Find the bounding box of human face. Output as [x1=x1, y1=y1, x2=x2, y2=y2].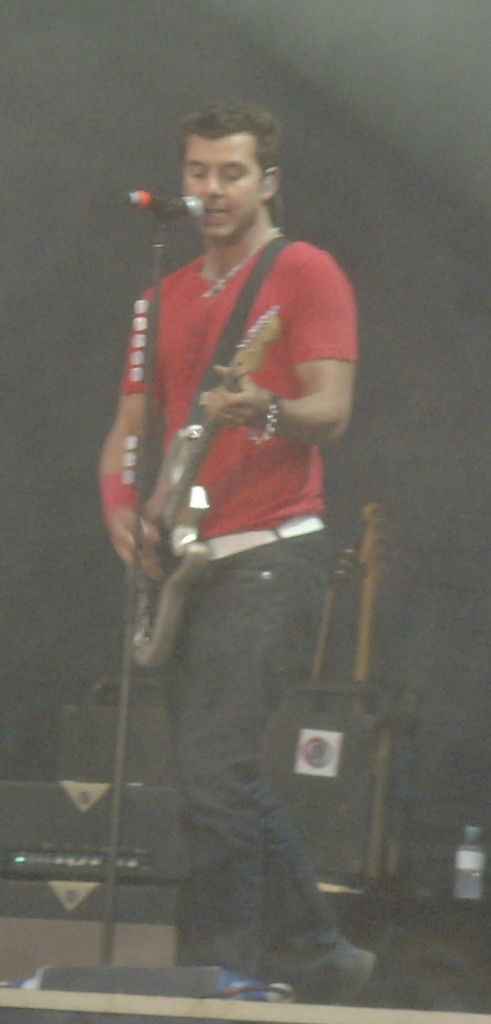
[x1=184, y1=129, x2=256, y2=246].
